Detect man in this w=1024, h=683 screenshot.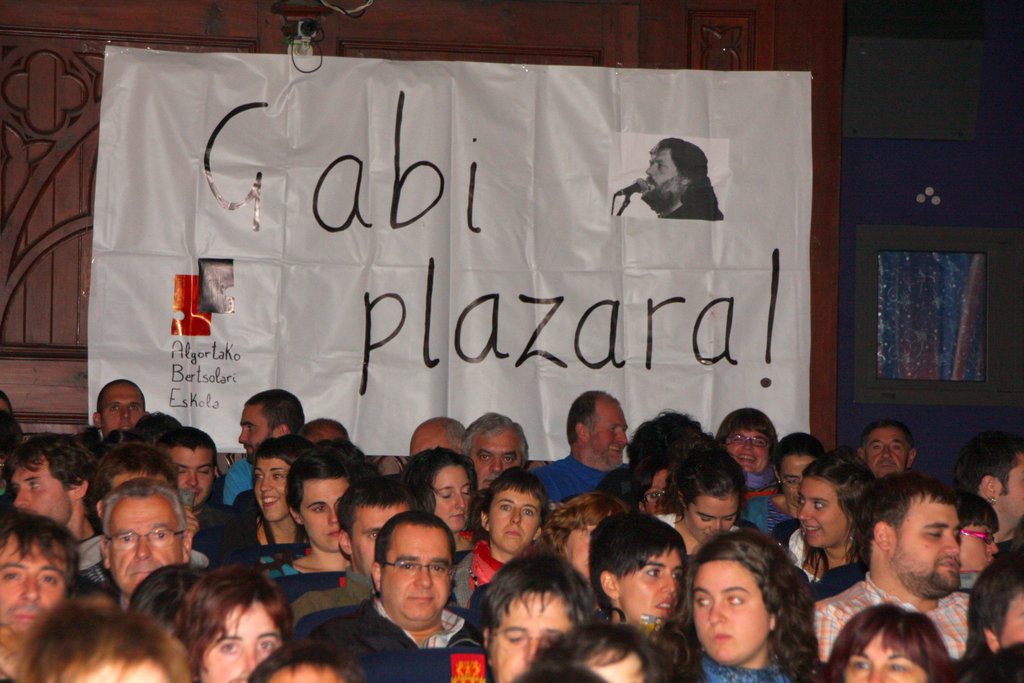
Detection: [297, 418, 352, 445].
